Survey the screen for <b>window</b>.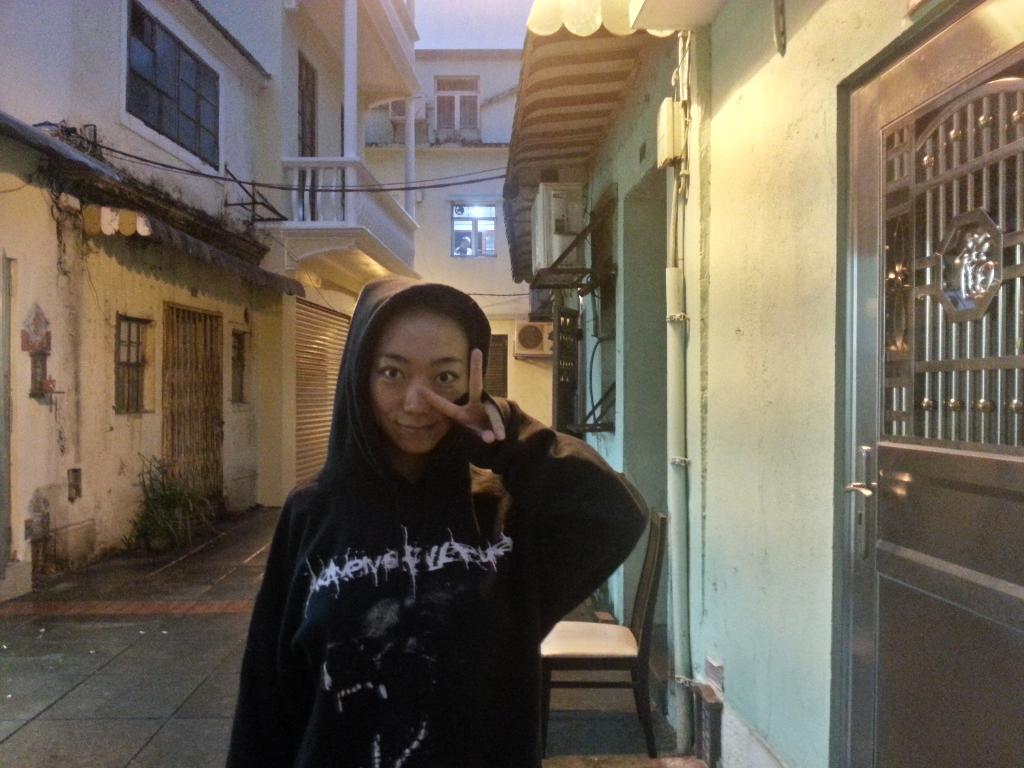
Survey found: left=437, top=77, right=480, bottom=136.
